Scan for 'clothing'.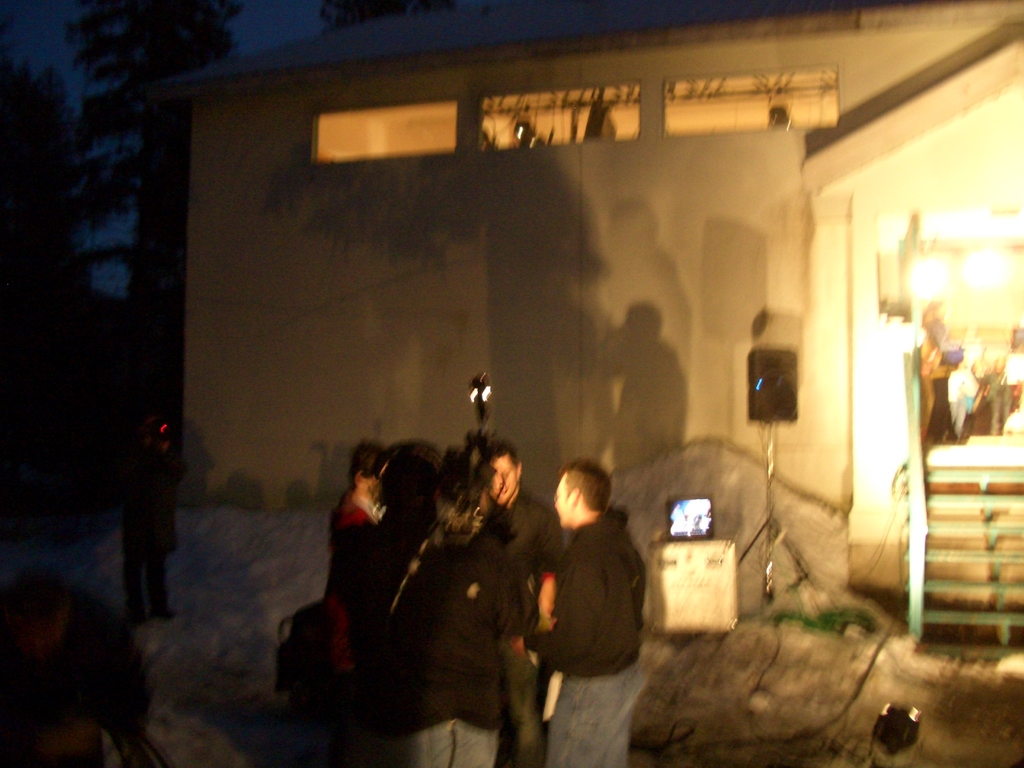
Scan result: (538, 519, 642, 767).
